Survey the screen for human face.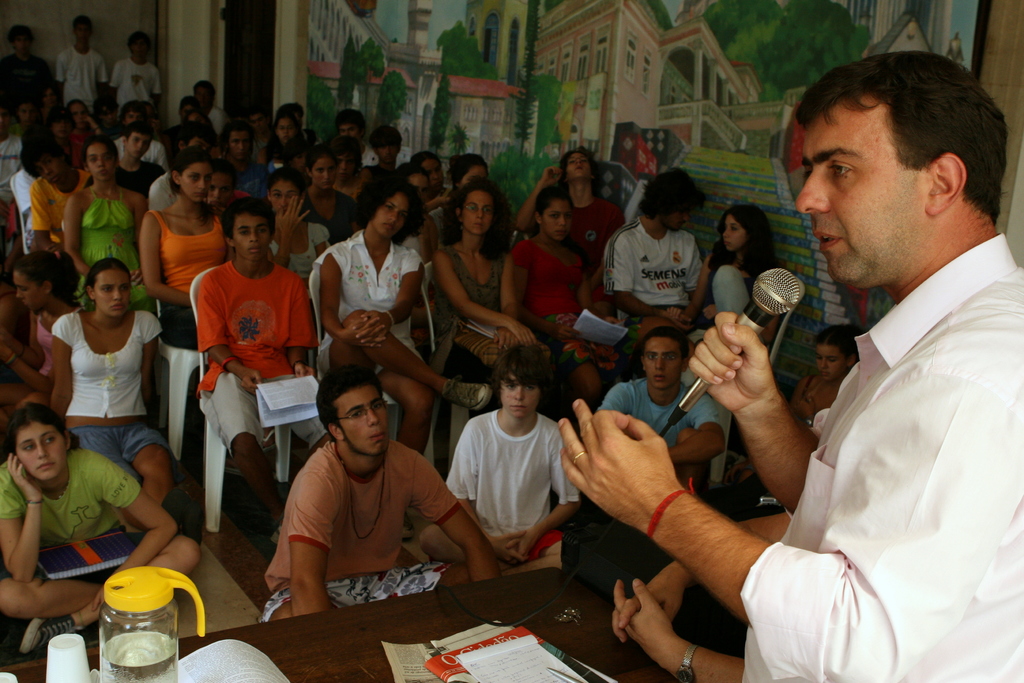
Survey found: bbox=(336, 155, 358, 185).
